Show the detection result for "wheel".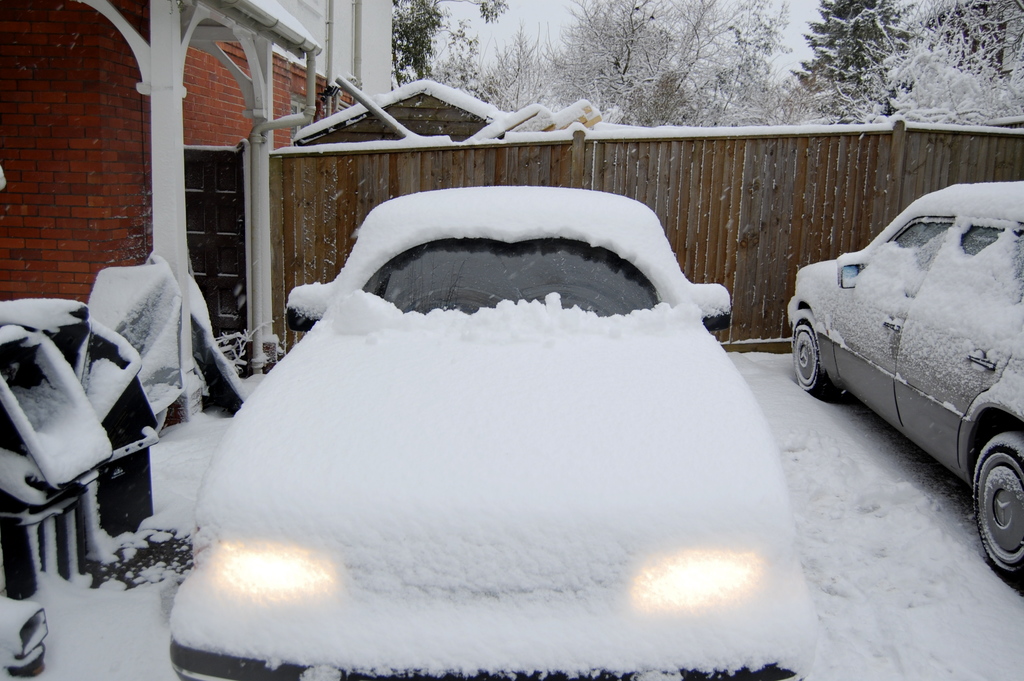
bbox(970, 431, 1023, 575).
